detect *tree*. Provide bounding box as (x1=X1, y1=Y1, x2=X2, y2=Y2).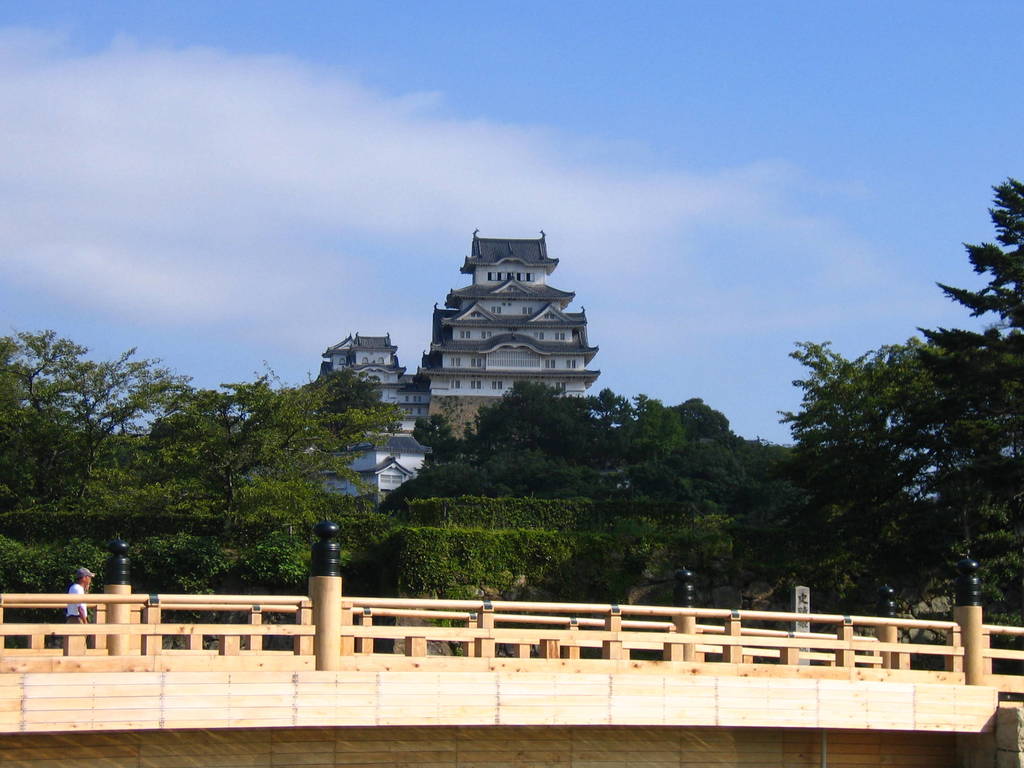
(x1=0, y1=325, x2=187, y2=502).
